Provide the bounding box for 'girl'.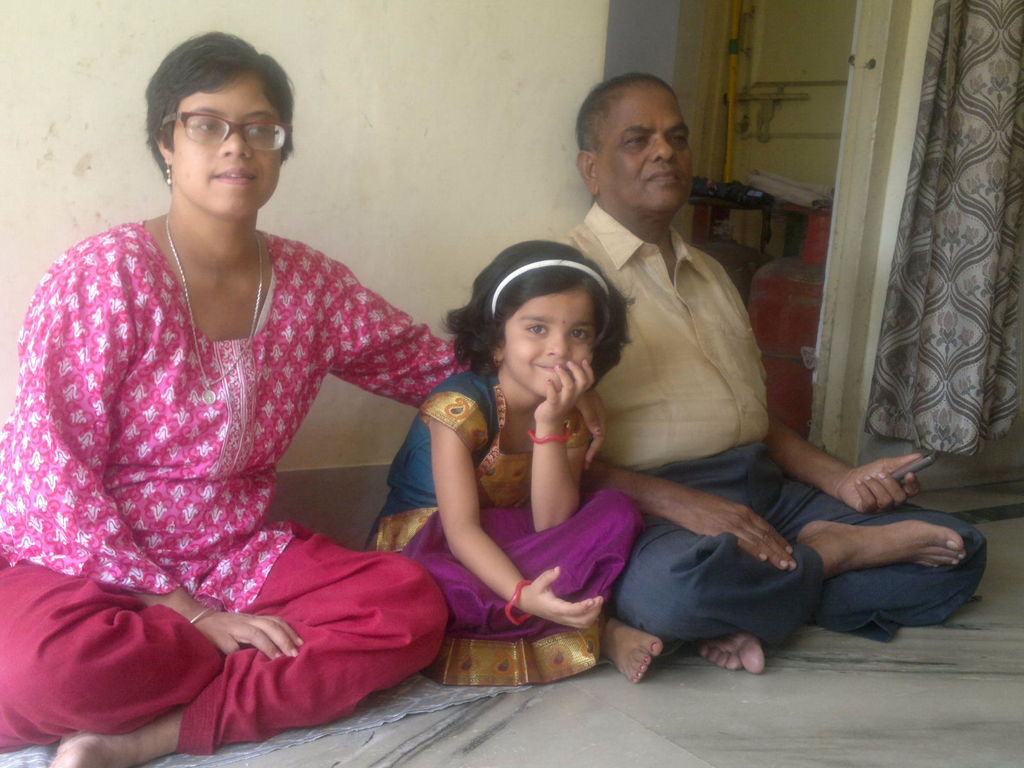
BBox(360, 239, 660, 693).
